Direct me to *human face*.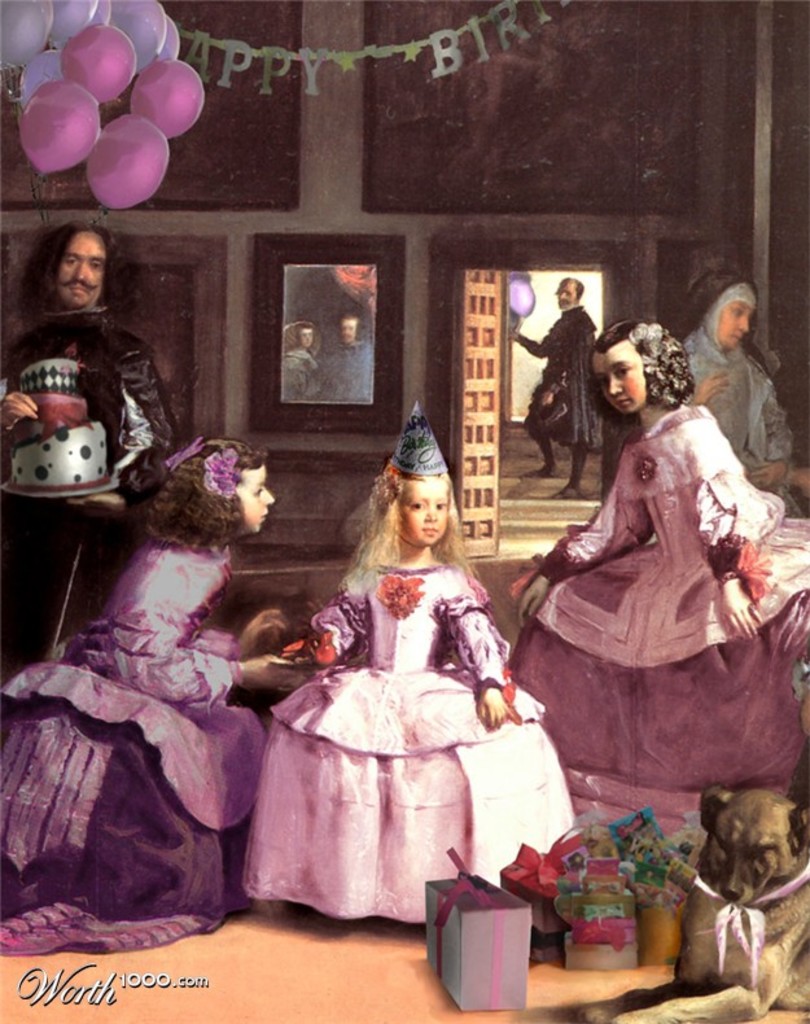
Direction: x1=719, y1=289, x2=757, y2=347.
